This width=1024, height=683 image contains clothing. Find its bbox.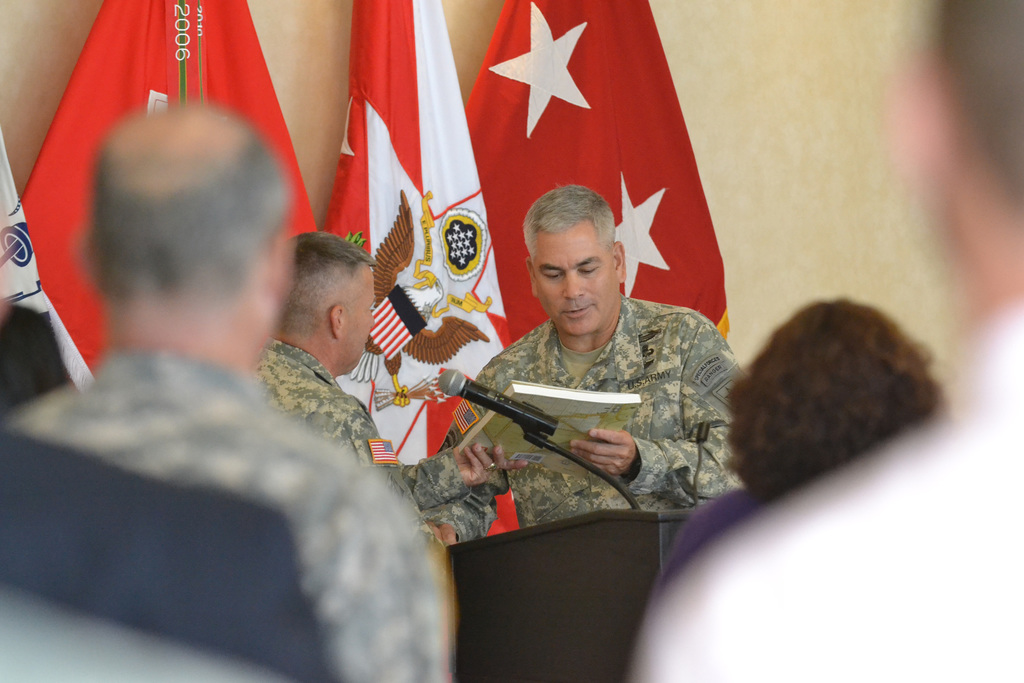
select_region(0, 303, 65, 416).
